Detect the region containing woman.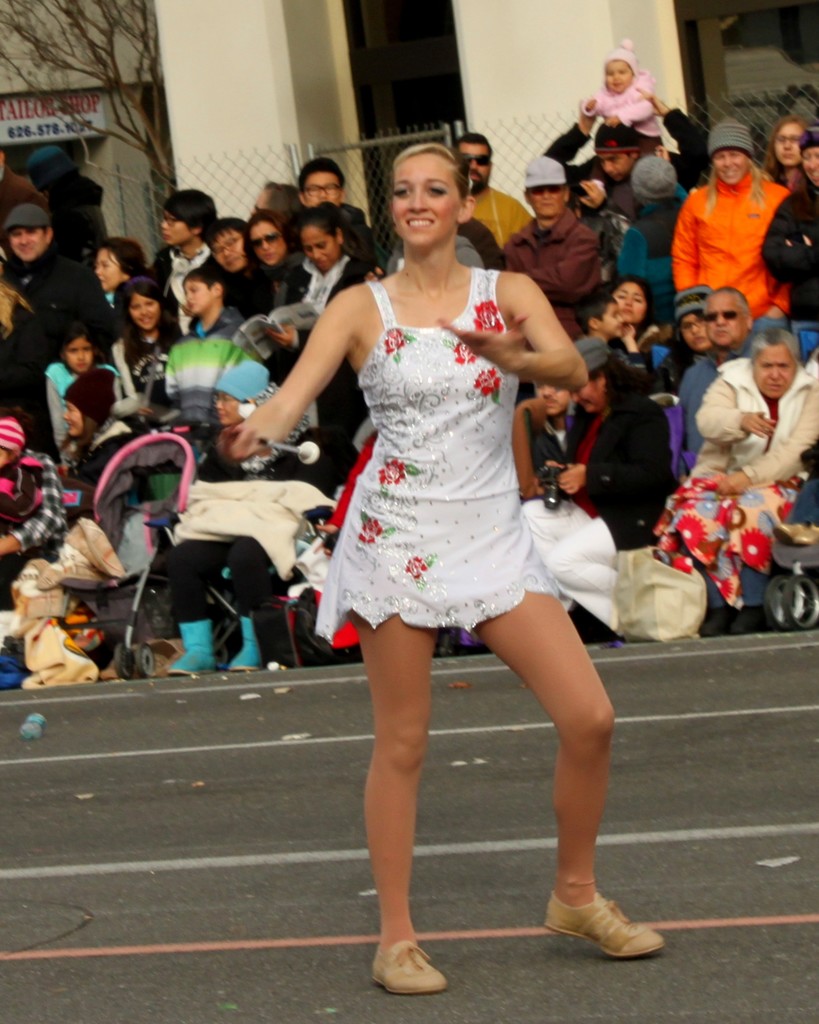
rect(640, 329, 818, 644).
